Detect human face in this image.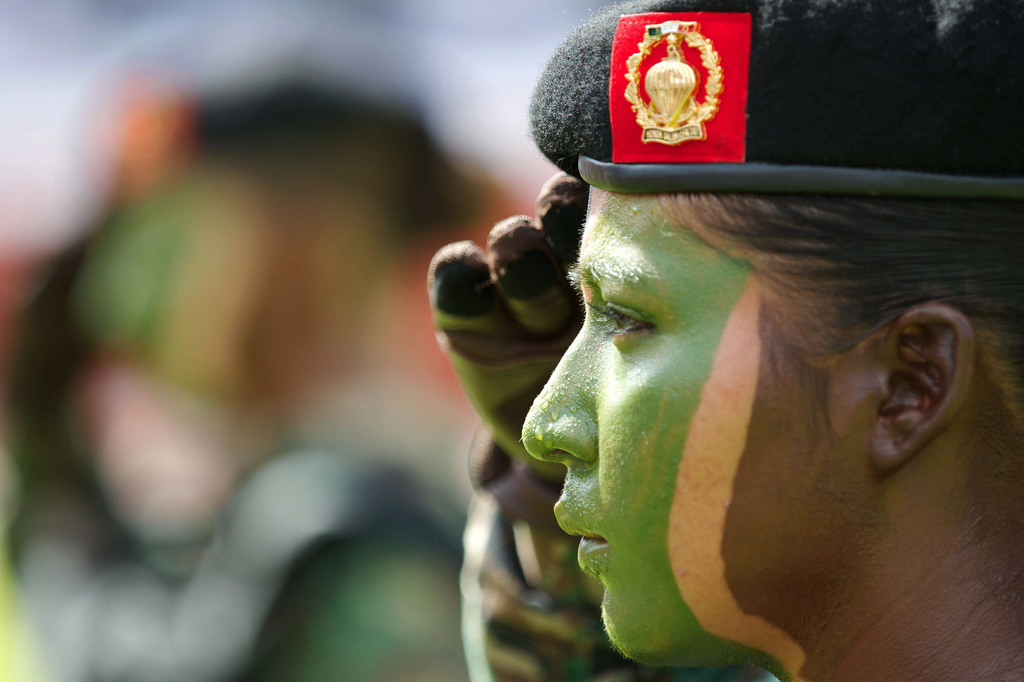
Detection: {"left": 519, "top": 187, "right": 873, "bottom": 663}.
